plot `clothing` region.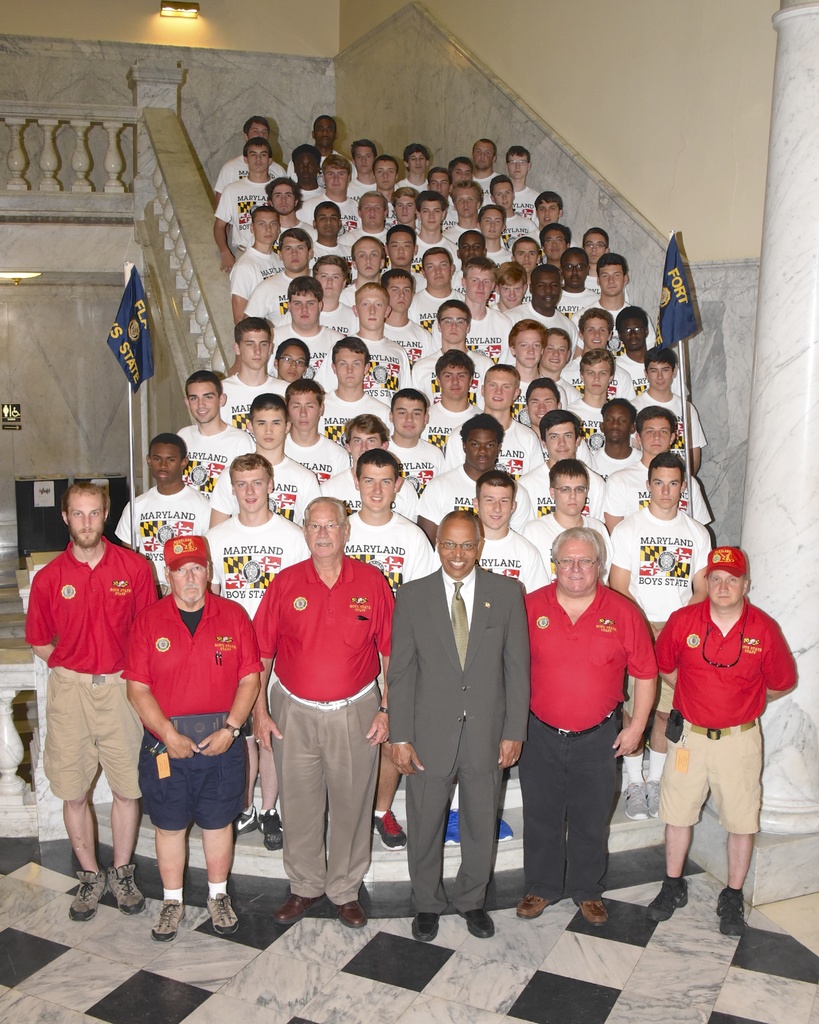
Plotted at 352:509:437:580.
